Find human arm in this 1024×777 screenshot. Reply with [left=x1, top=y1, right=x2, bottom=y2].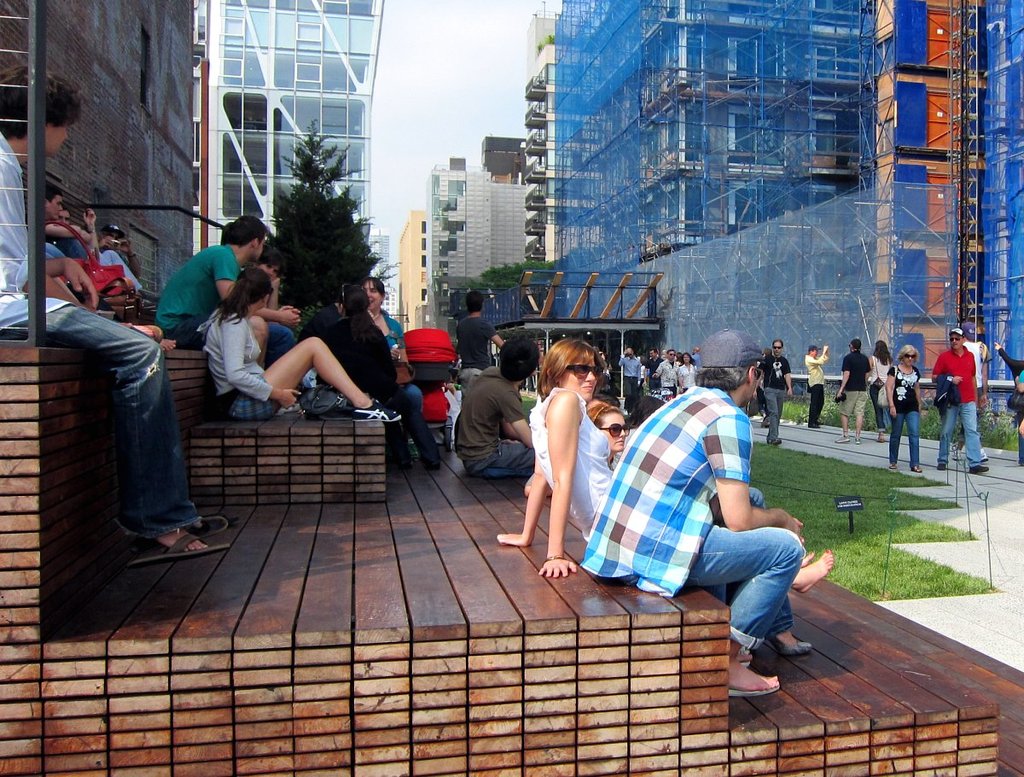
[left=835, top=355, right=849, bottom=397].
